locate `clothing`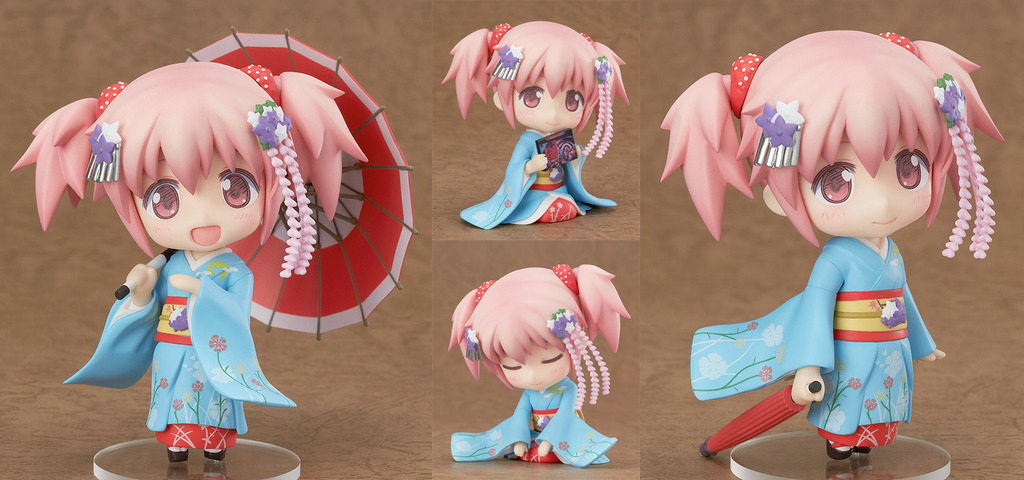
(left=158, top=428, right=230, bottom=451)
